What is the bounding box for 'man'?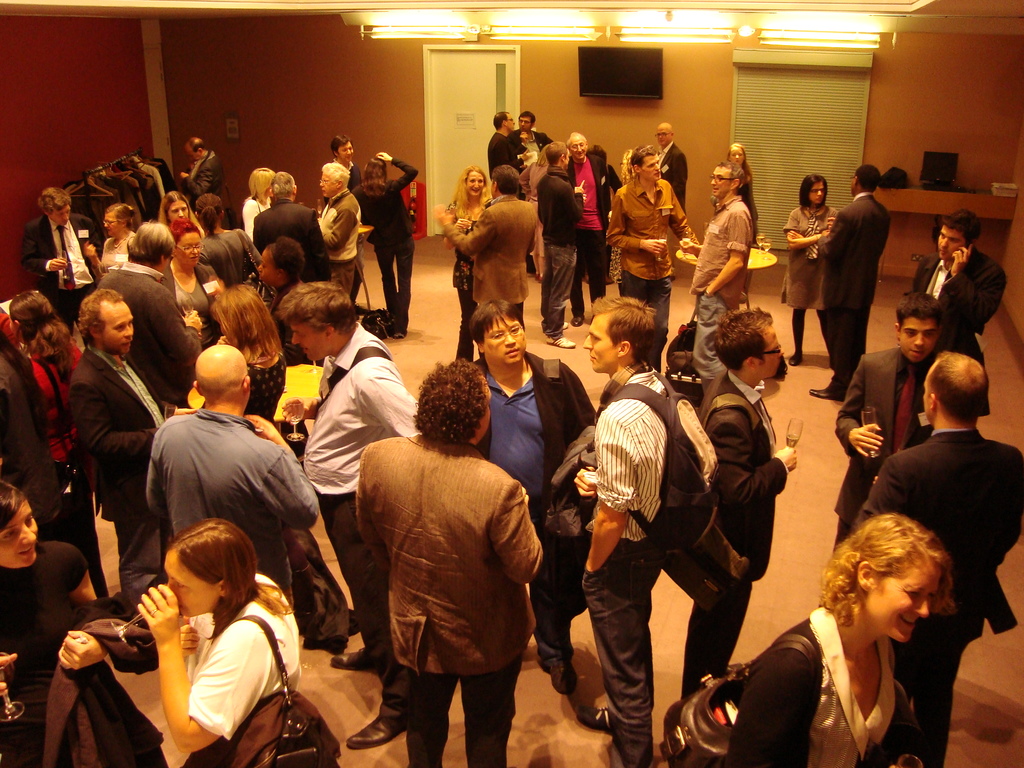
x1=94, y1=214, x2=195, y2=409.
